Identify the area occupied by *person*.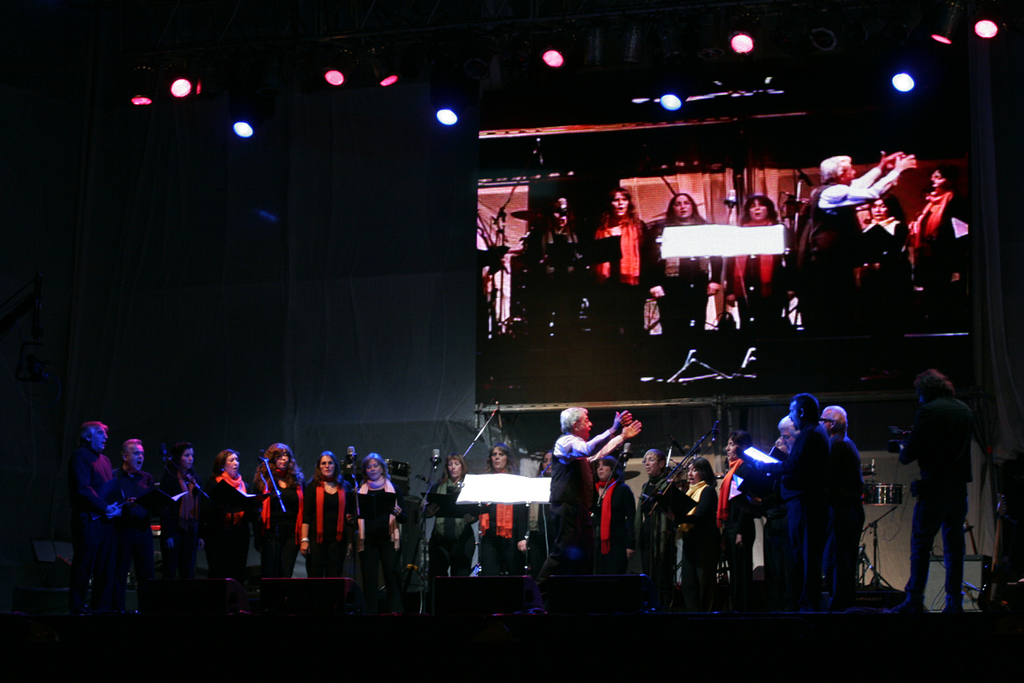
Area: (left=249, top=441, right=313, bottom=578).
